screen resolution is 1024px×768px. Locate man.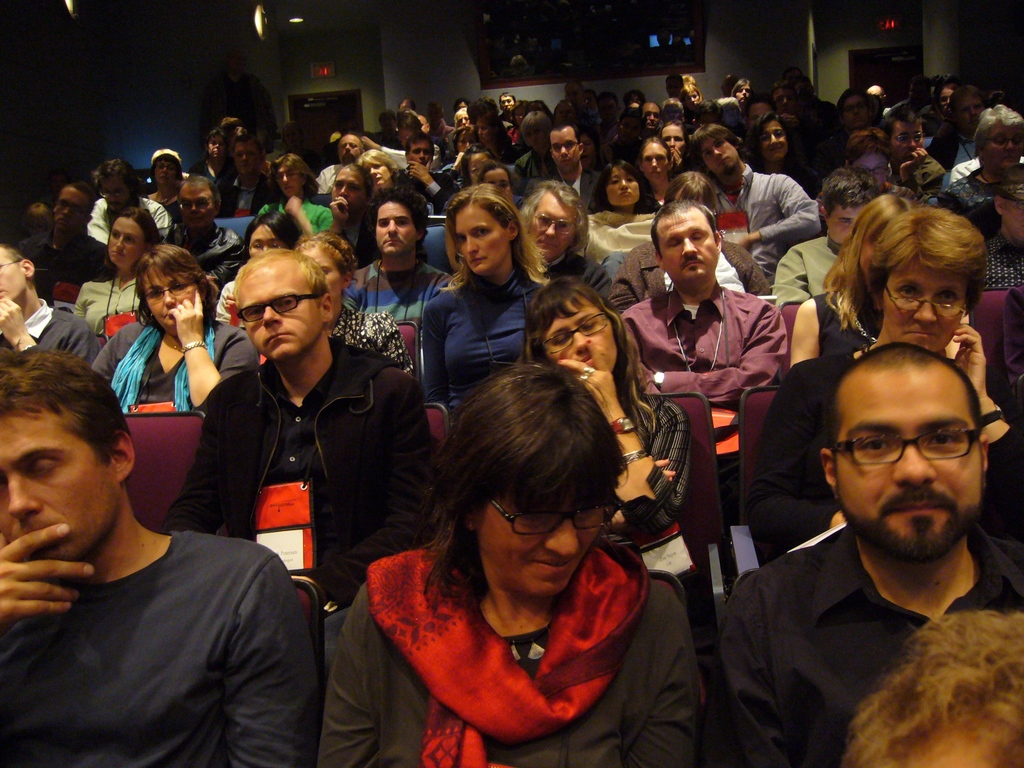
<region>495, 91, 519, 127</region>.
